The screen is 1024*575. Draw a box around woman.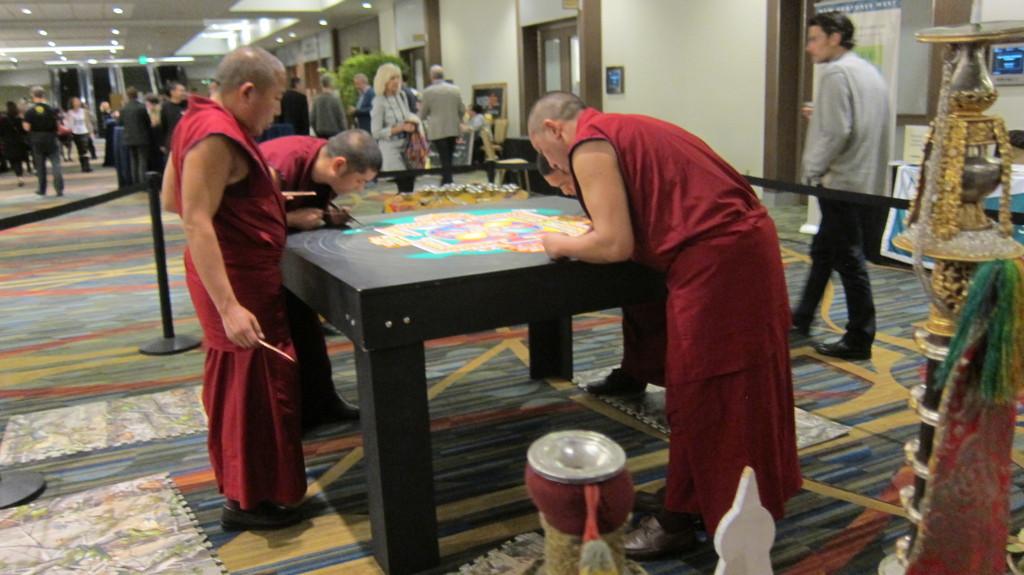
373,65,424,197.
